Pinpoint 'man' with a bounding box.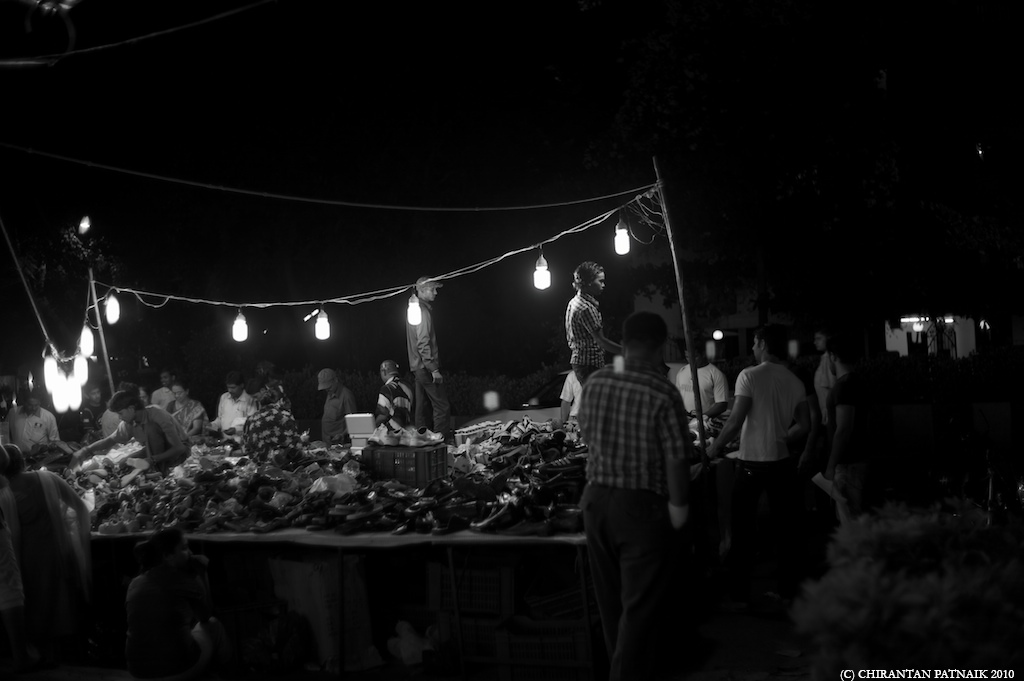
left=410, top=275, right=454, bottom=442.
